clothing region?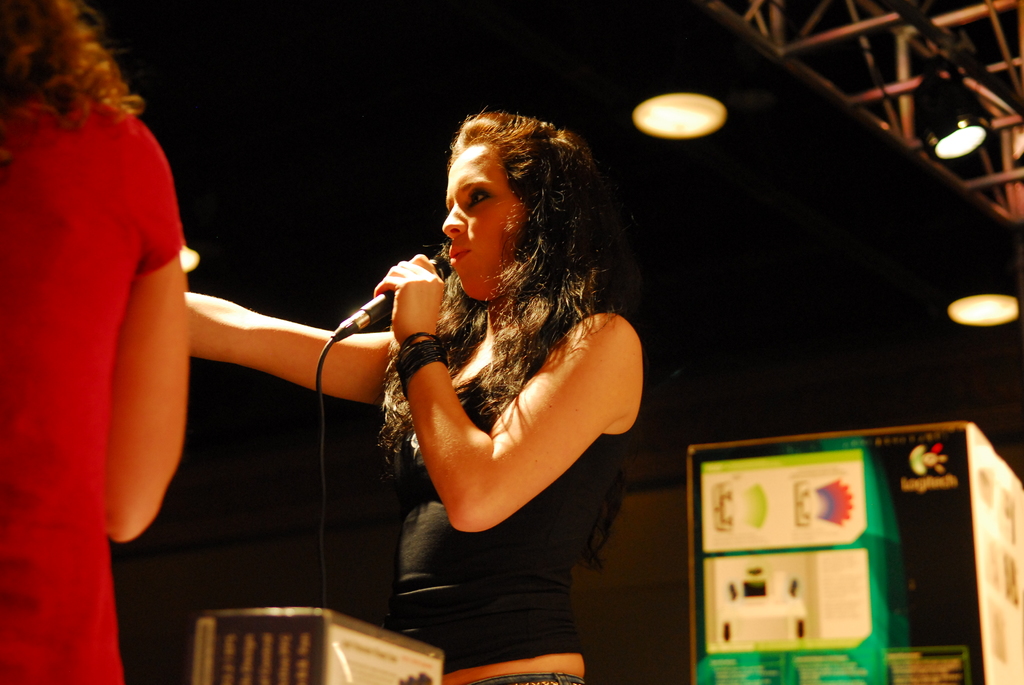
pyautogui.locateOnScreen(0, 54, 191, 684)
